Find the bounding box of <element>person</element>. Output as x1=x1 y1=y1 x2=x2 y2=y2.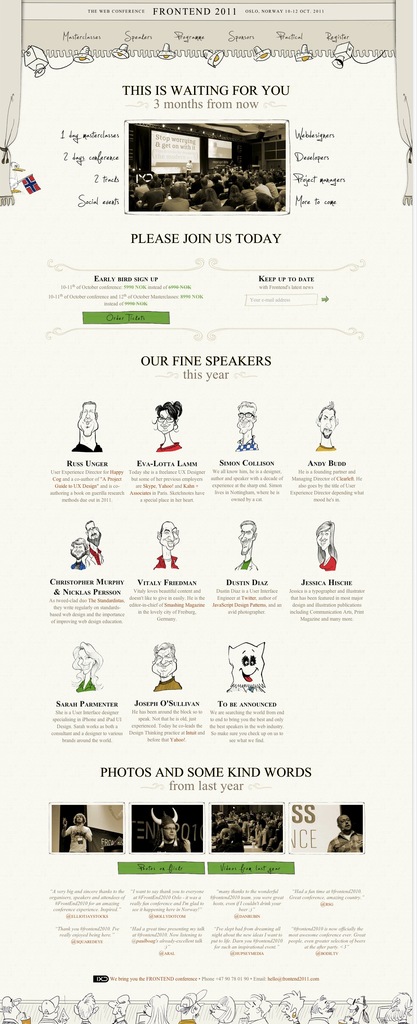
x1=152 y1=643 x2=185 y2=694.
